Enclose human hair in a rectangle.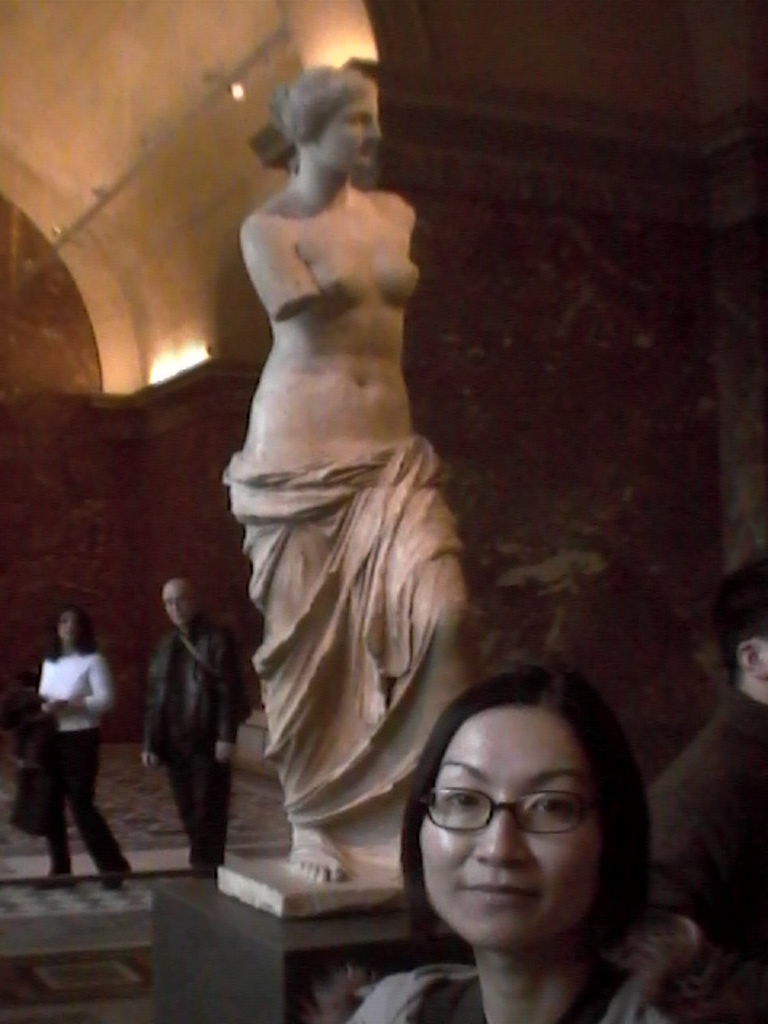
box=[714, 560, 766, 696].
